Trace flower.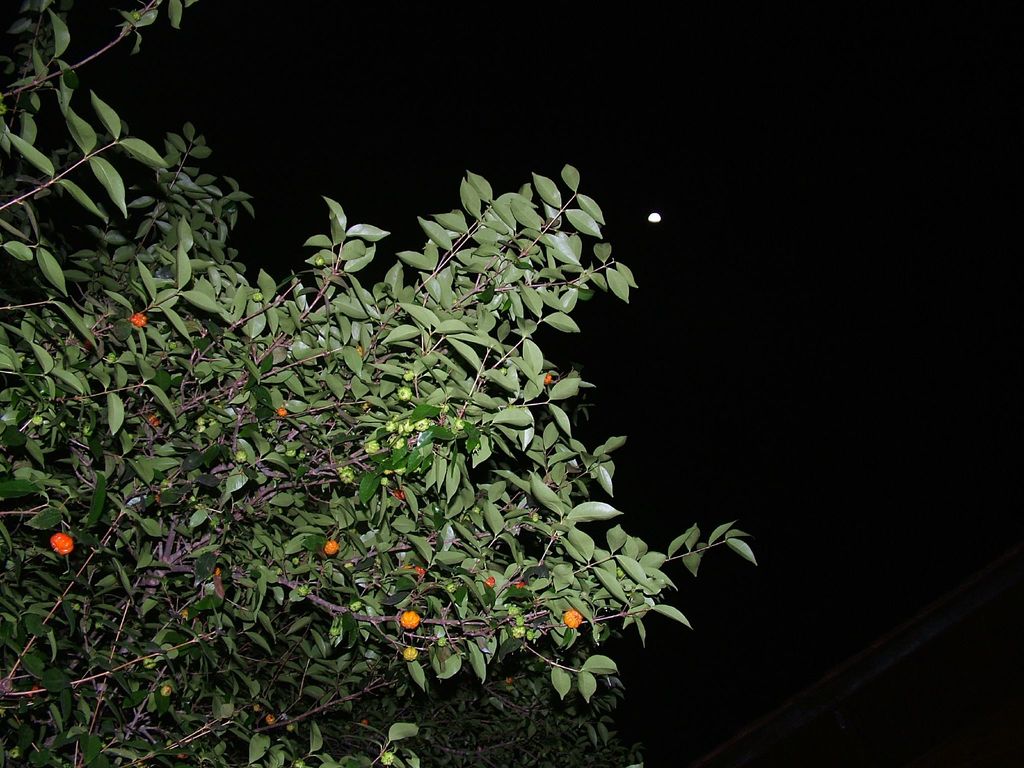
Traced to bbox=[132, 311, 148, 326].
